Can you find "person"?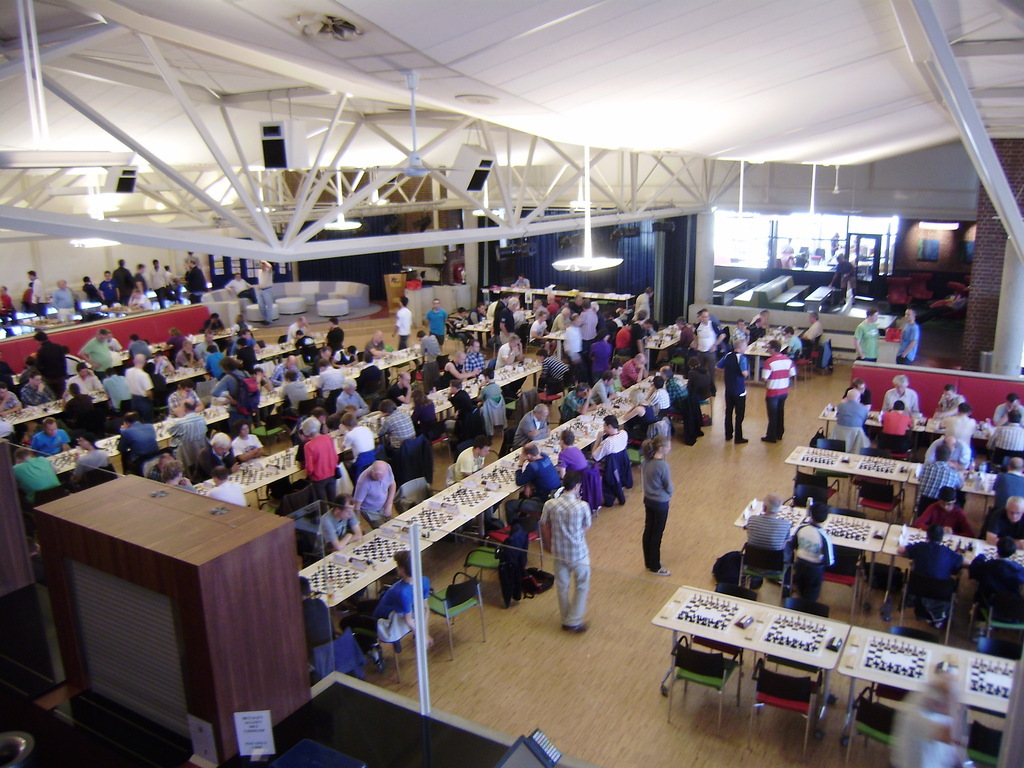
Yes, bounding box: box(311, 492, 358, 595).
